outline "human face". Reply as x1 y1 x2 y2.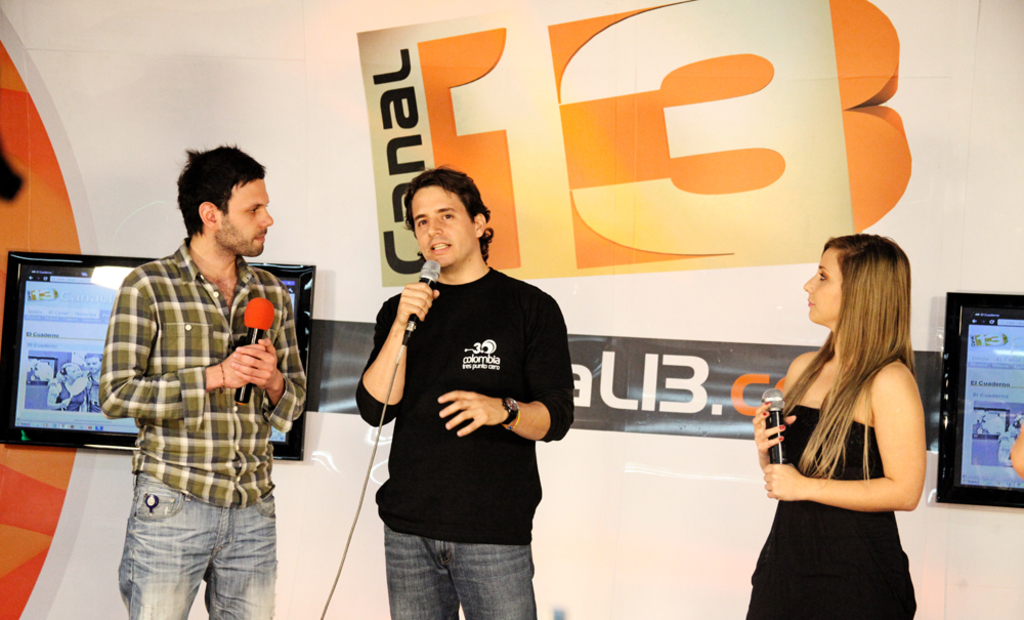
408 179 473 268.
